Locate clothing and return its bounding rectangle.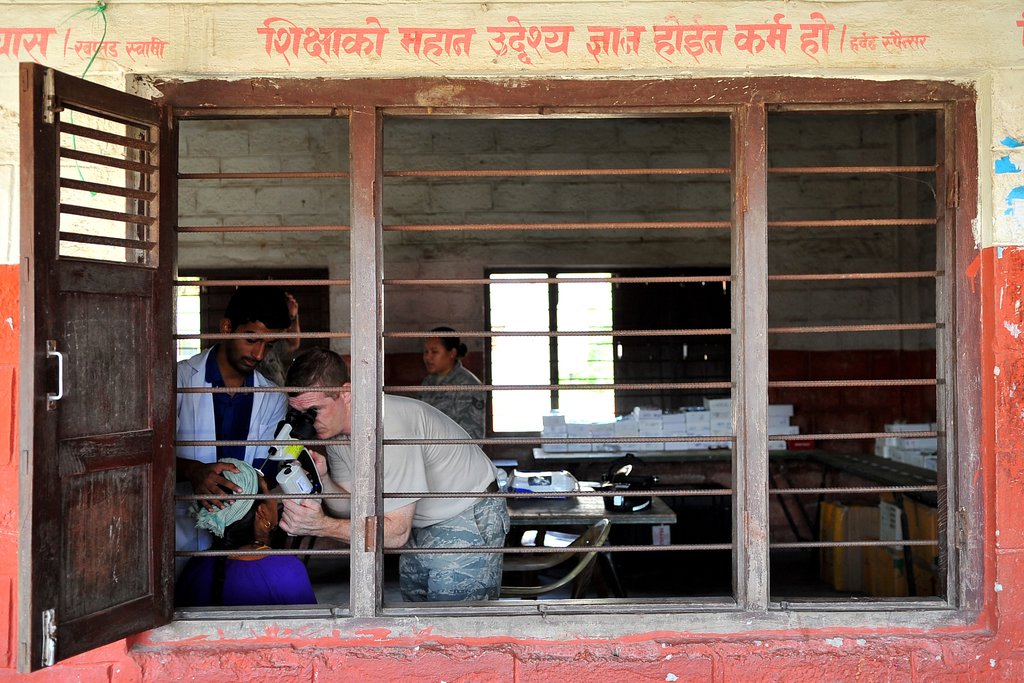
detection(324, 393, 513, 604).
